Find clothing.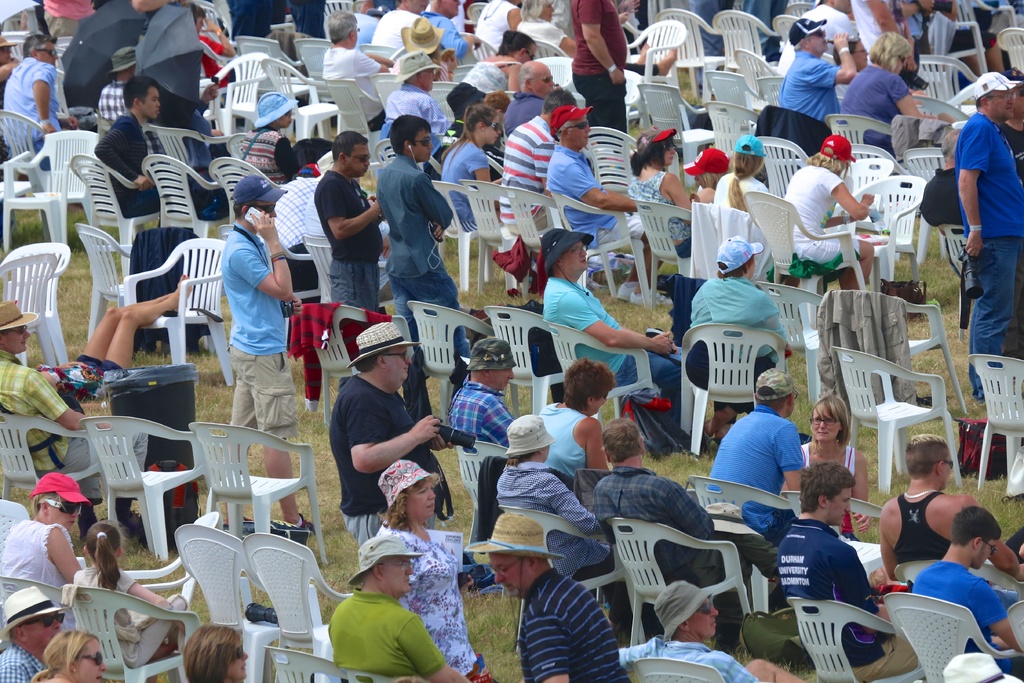
crop(550, 148, 639, 247).
